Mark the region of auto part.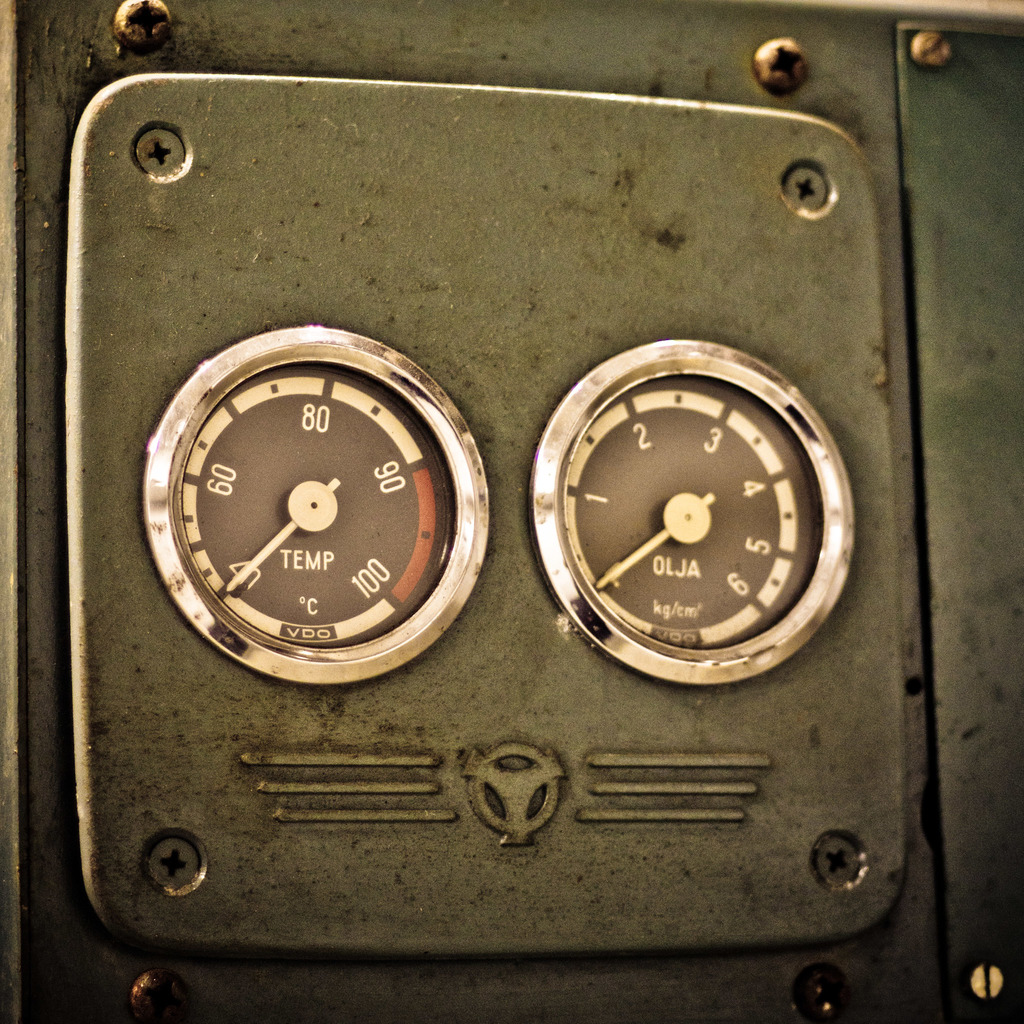
Region: Rect(15, 33, 964, 919).
